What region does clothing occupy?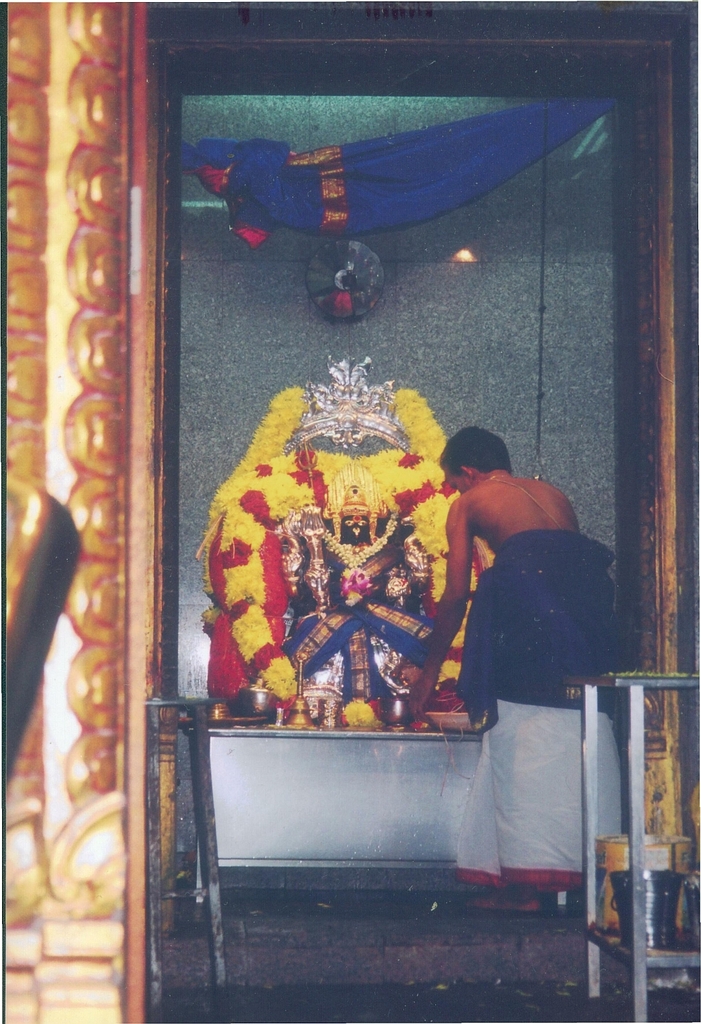
[192,107,597,235].
